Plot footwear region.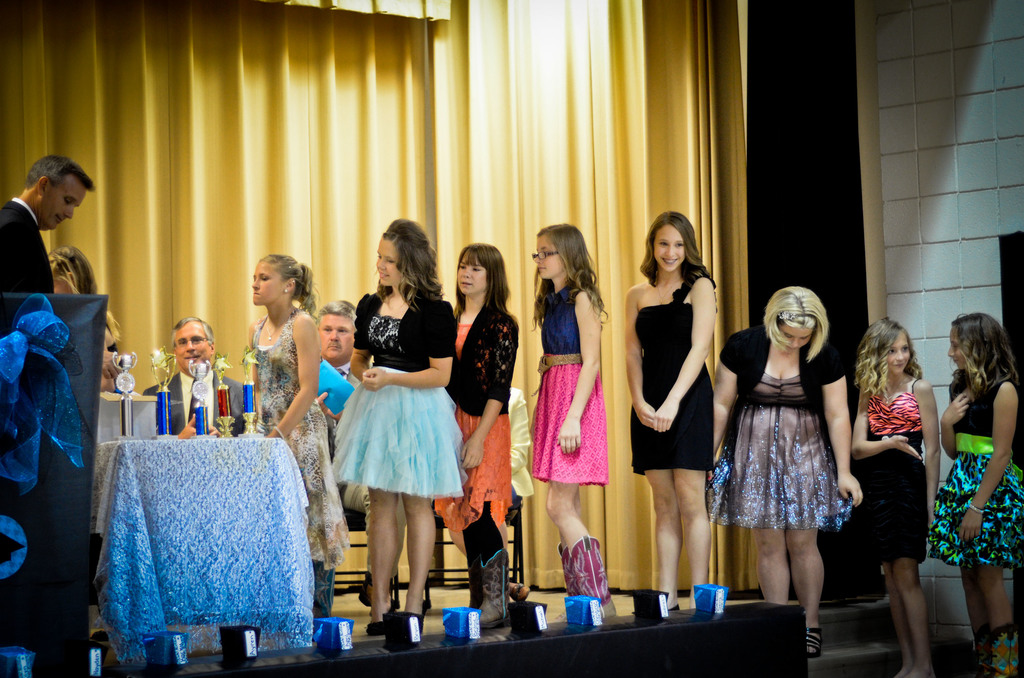
Plotted at pyautogui.locateOnScreen(358, 588, 428, 651).
